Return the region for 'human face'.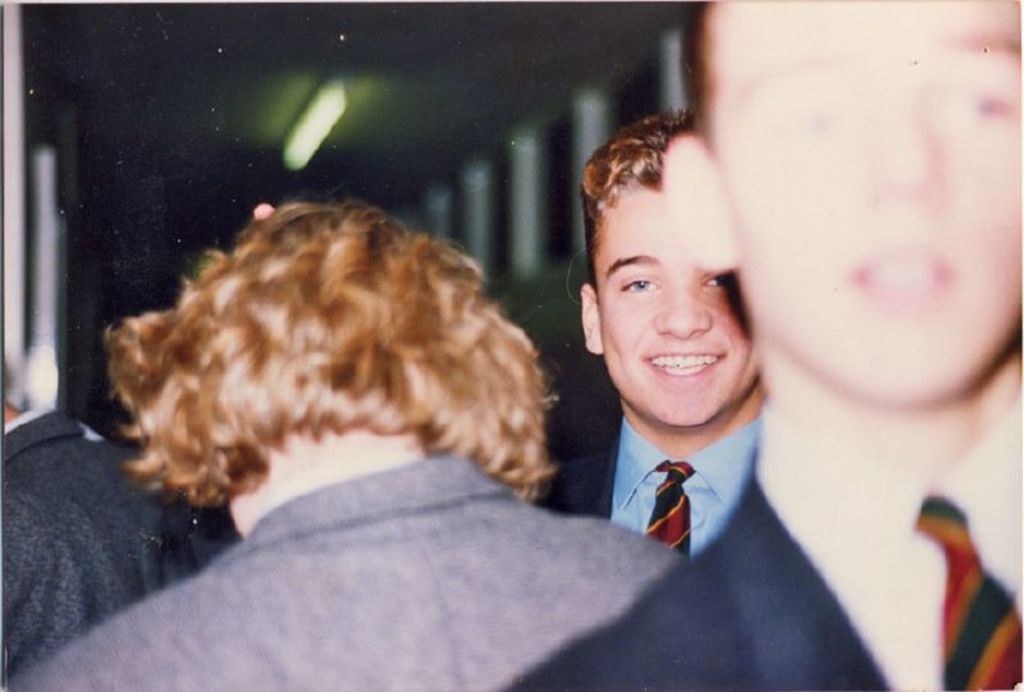
x1=593, y1=191, x2=760, y2=425.
